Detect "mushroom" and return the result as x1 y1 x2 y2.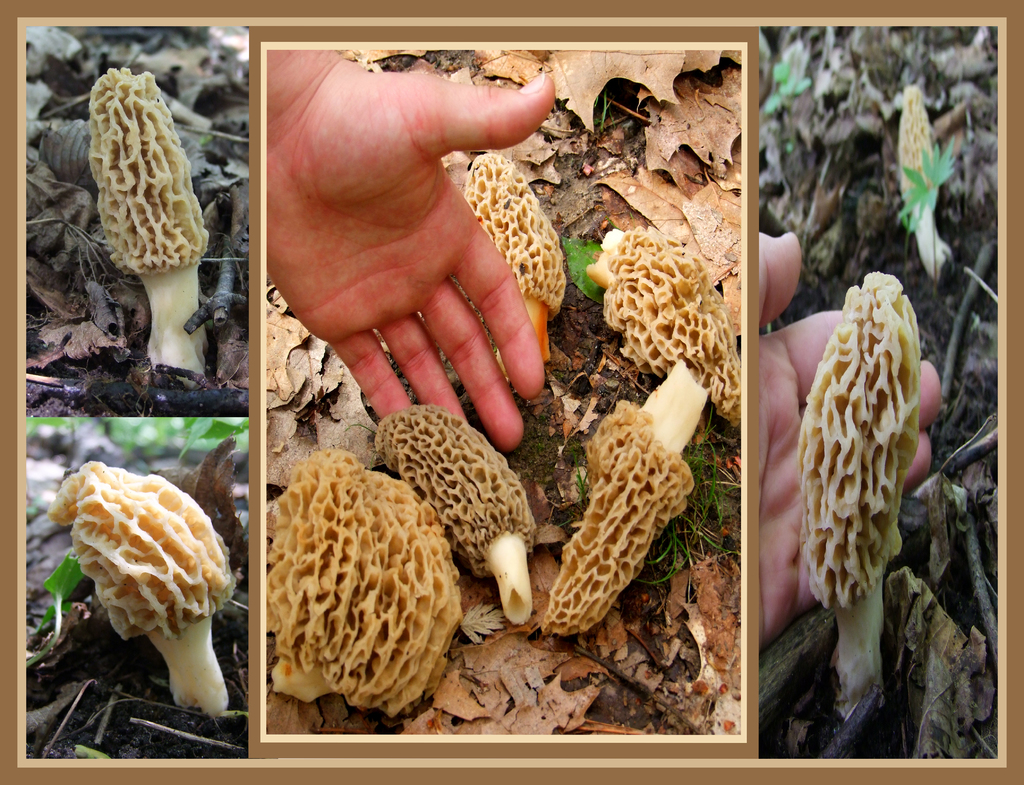
370 401 550 645.
